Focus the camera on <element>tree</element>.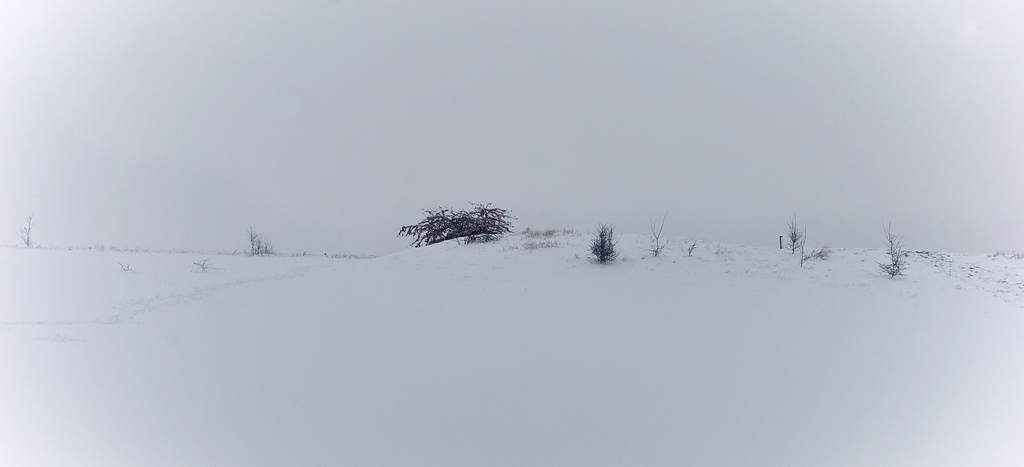
Focus region: (793,224,833,266).
